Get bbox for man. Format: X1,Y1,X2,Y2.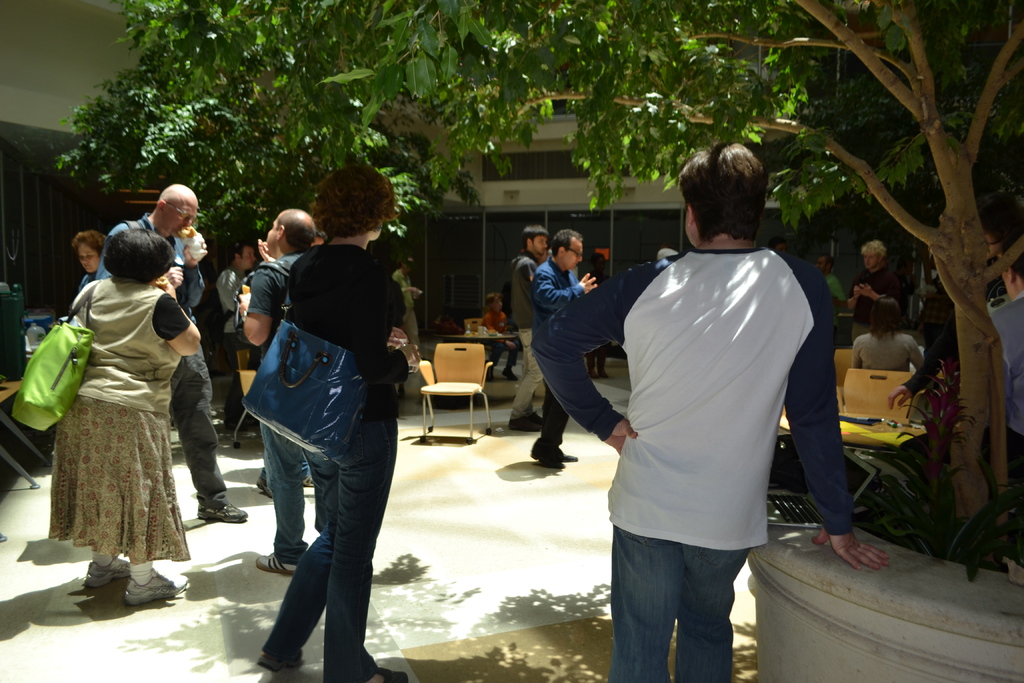
986,254,1023,439.
